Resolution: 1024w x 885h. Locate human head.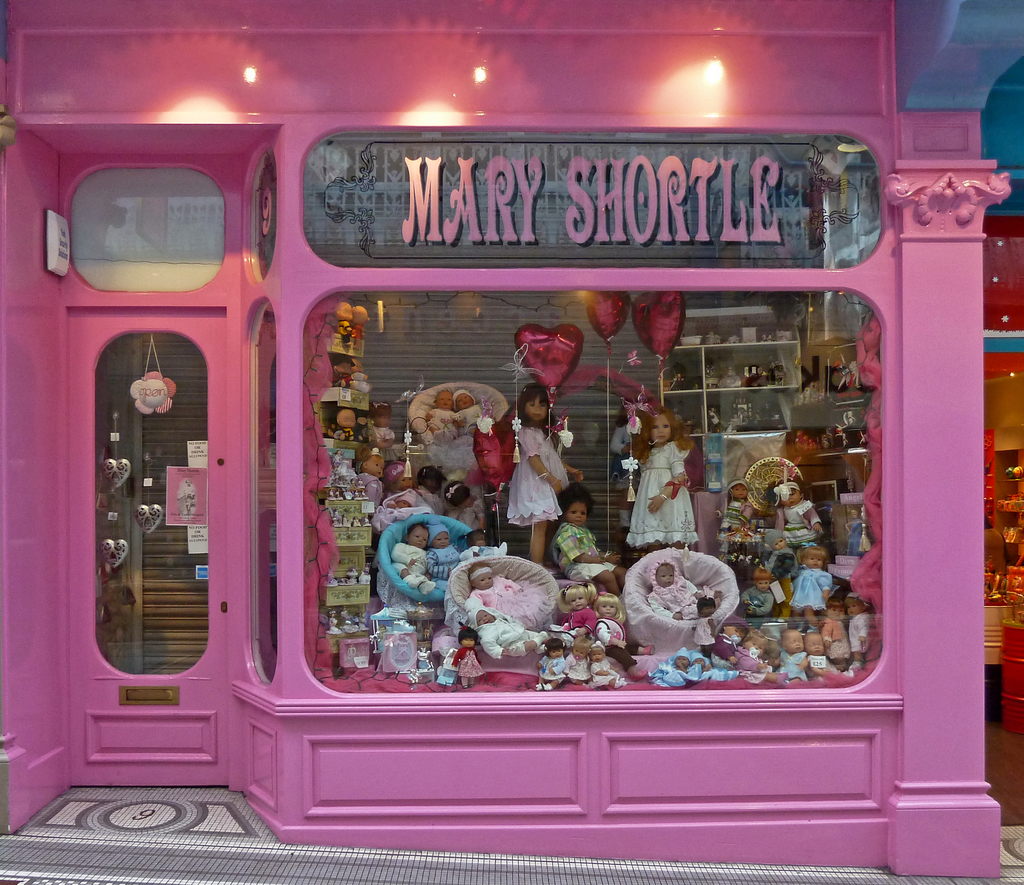
{"left": 426, "top": 519, "right": 449, "bottom": 550}.
